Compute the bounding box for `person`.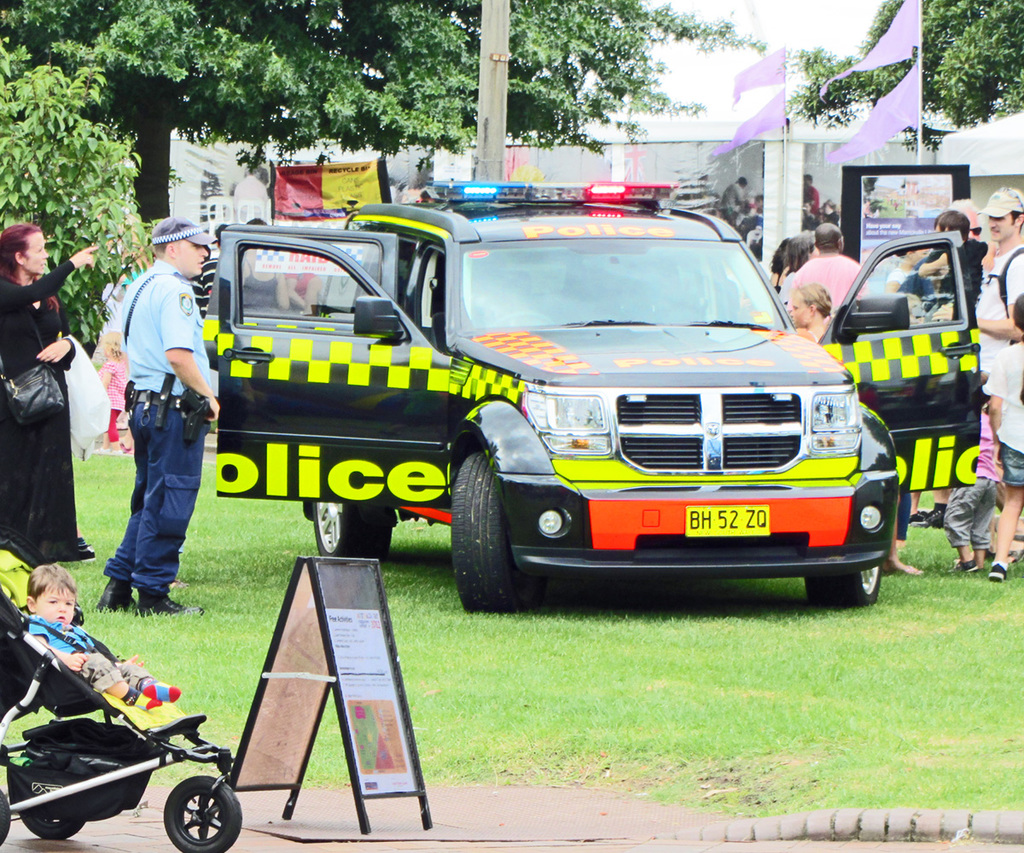
pyautogui.locateOnScreen(0, 224, 99, 567).
